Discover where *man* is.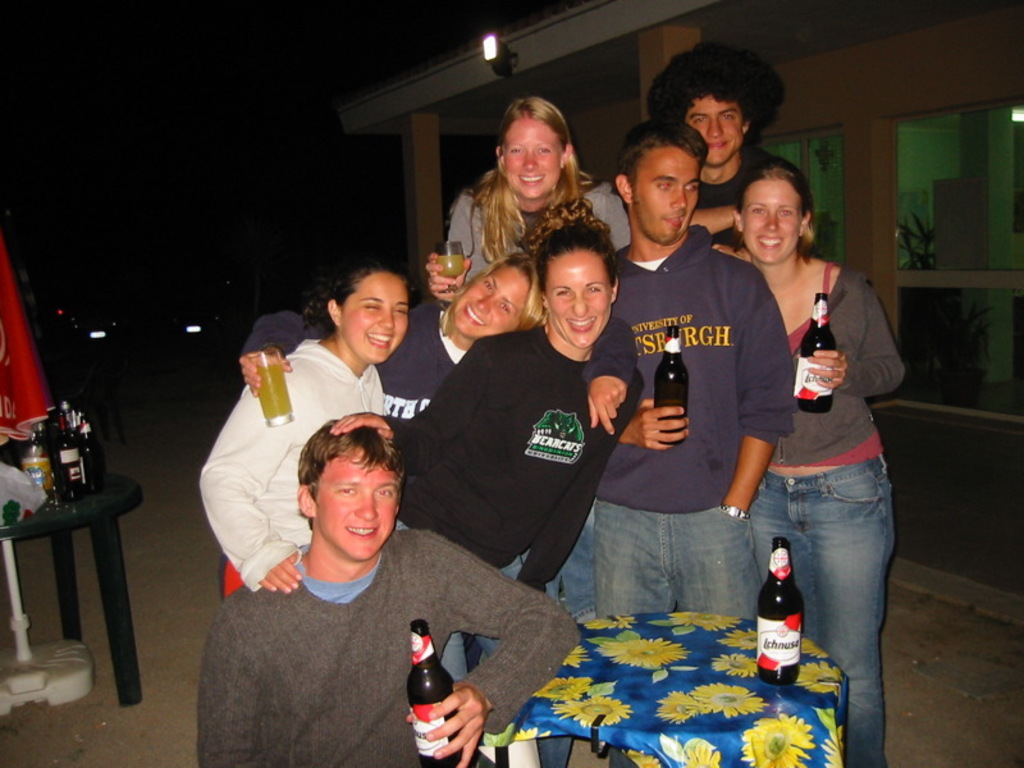
Discovered at <bbox>639, 40, 819, 256</bbox>.
